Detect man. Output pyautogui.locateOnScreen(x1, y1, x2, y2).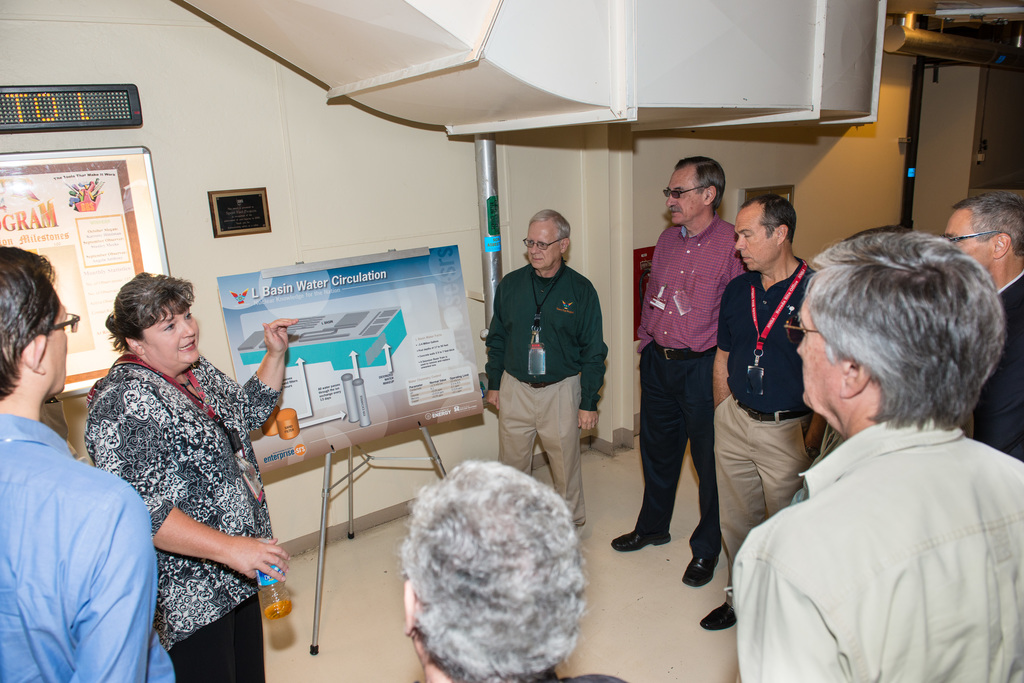
pyautogui.locateOnScreen(0, 248, 180, 682).
